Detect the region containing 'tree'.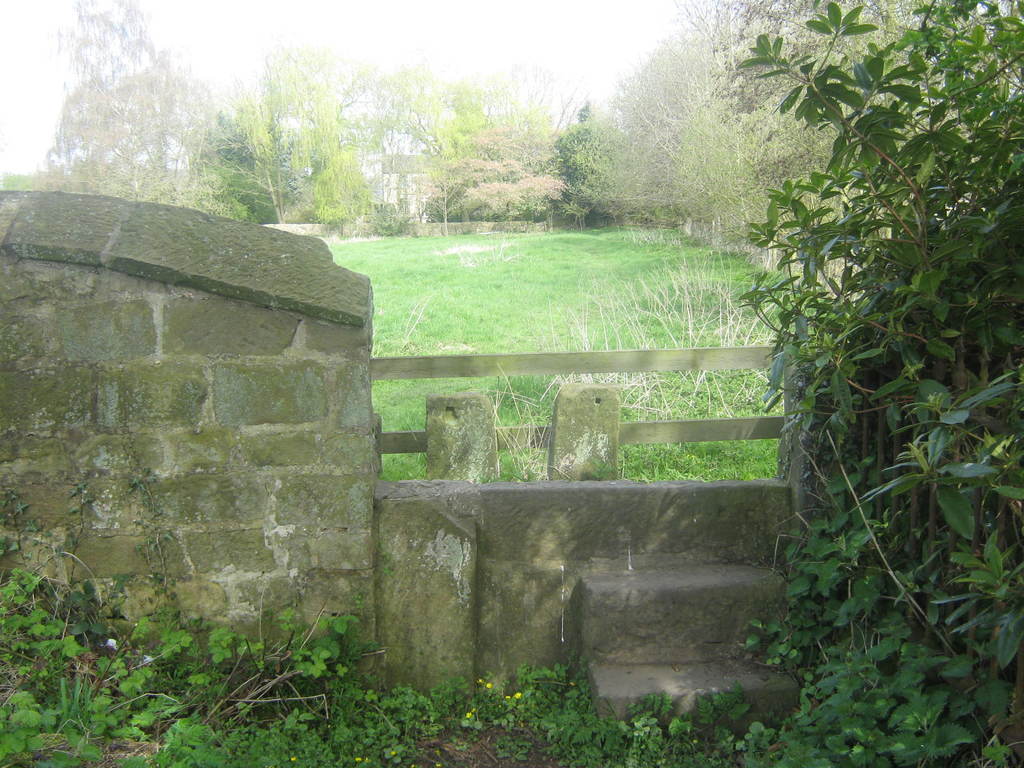
rect(604, 36, 717, 220).
